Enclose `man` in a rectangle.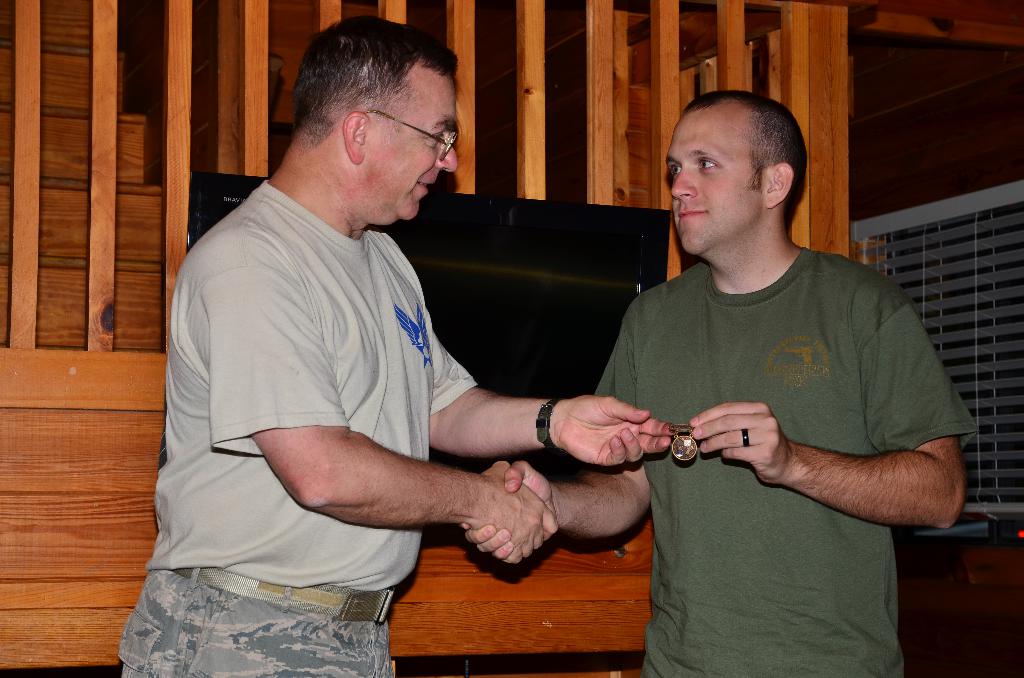
bbox(459, 72, 984, 677).
